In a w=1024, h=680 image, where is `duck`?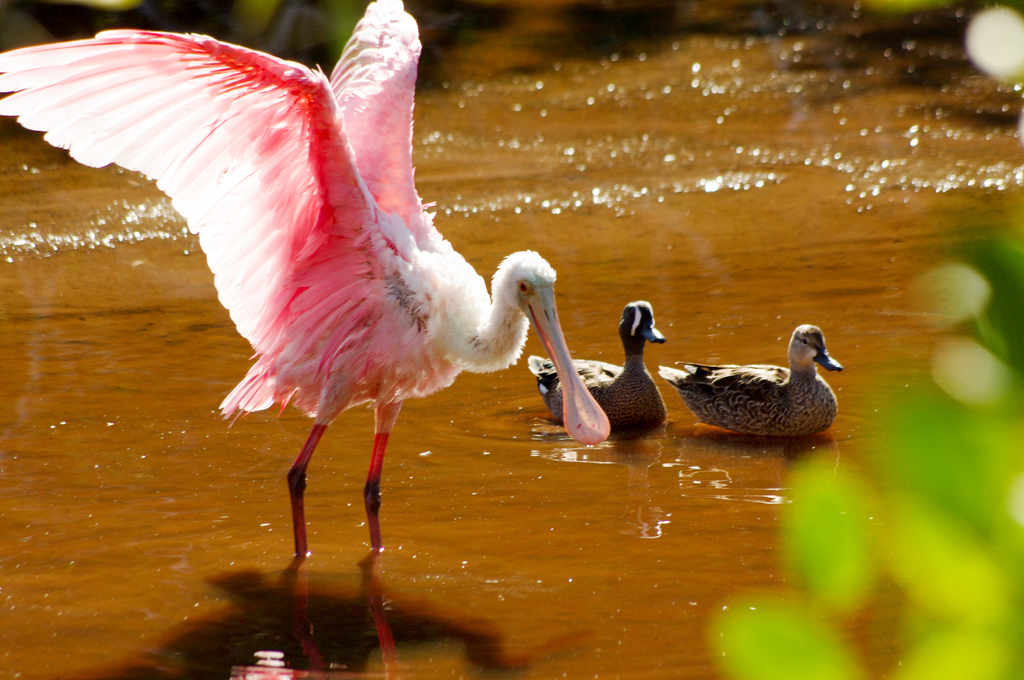
select_region(519, 300, 666, 434).
